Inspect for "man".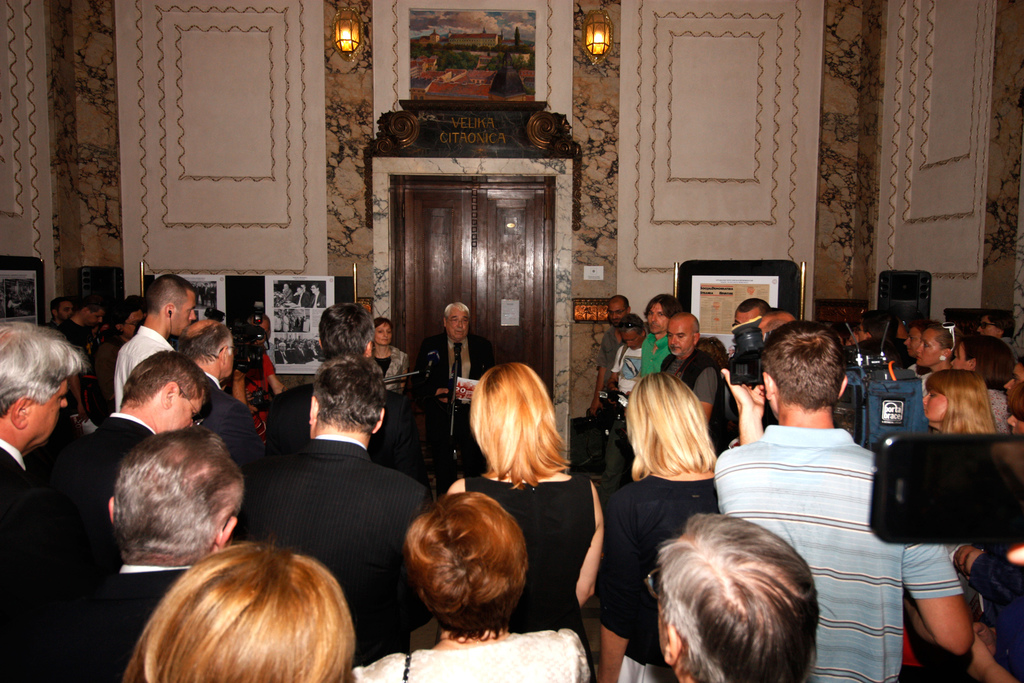
Inspection: x1=655, y1=309, x2=719, y2=427.
